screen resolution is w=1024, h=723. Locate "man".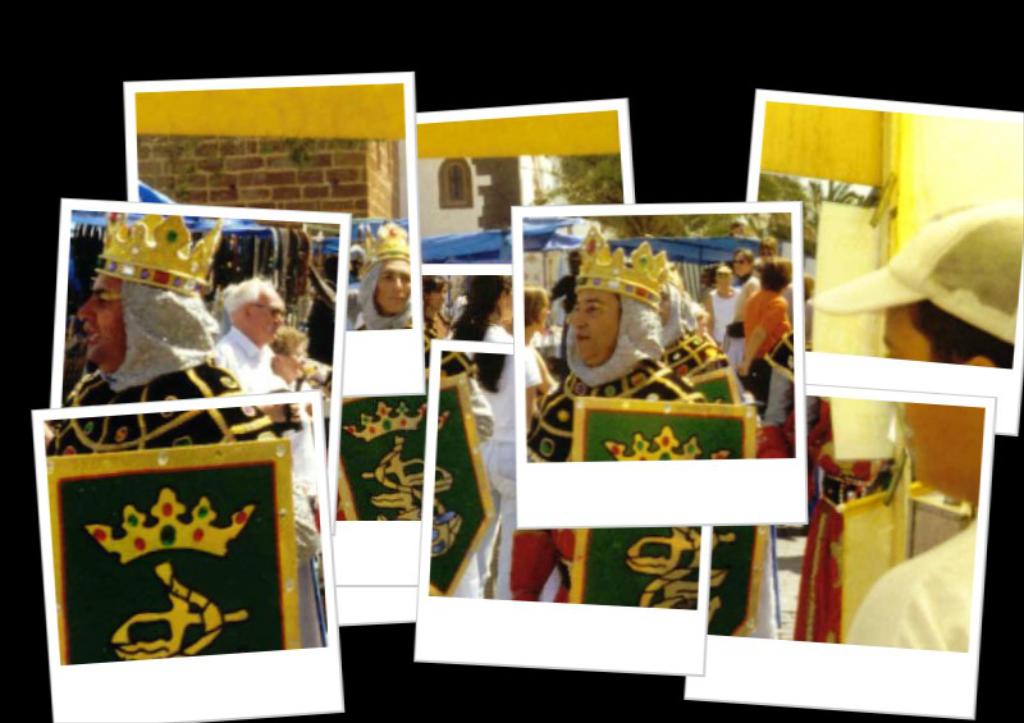
x1=42 y1=211 x2=280 y2=445.
